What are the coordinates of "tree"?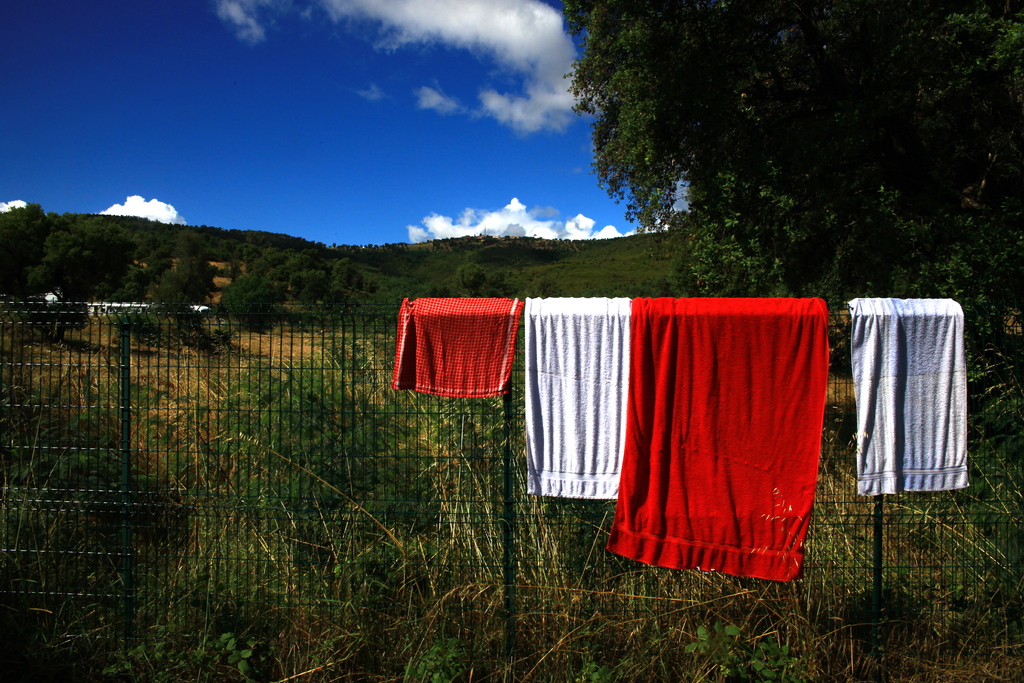
x1=407, y1=283, x2=453, y2=301.
